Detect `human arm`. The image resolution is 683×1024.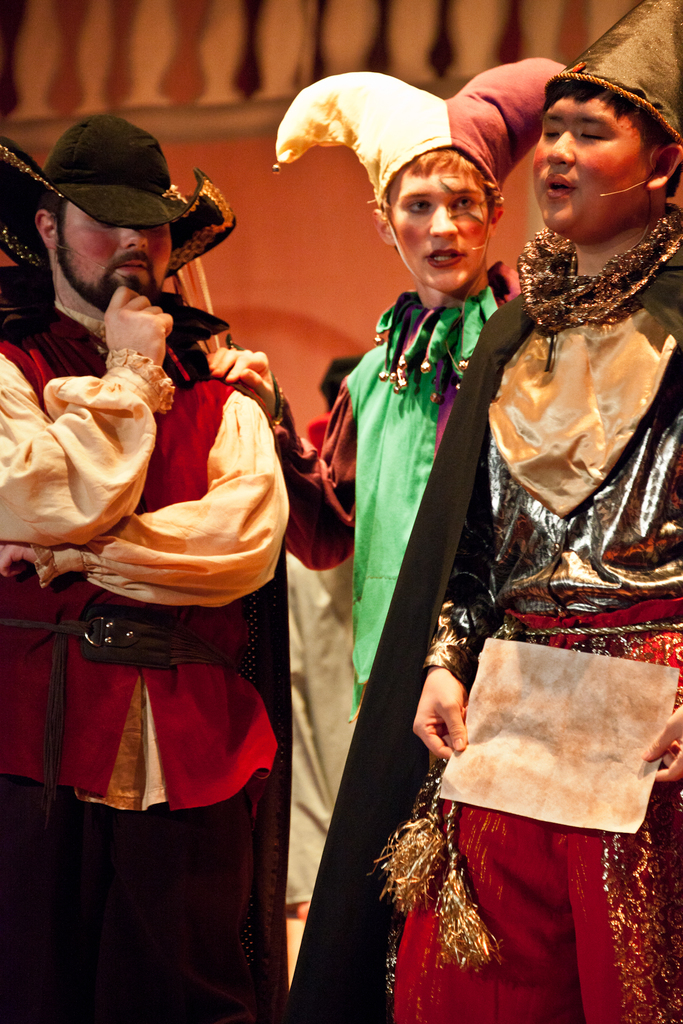
(left=2, top=384, right=301, bottom=601).
